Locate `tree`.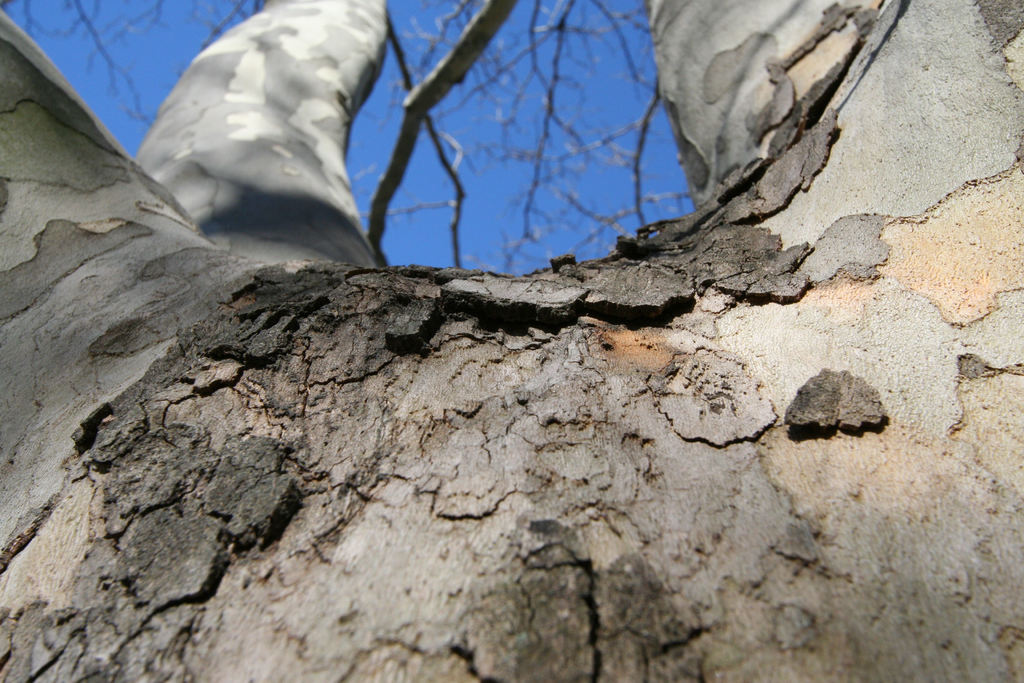
Bounding box: 0/0/1023/682.
